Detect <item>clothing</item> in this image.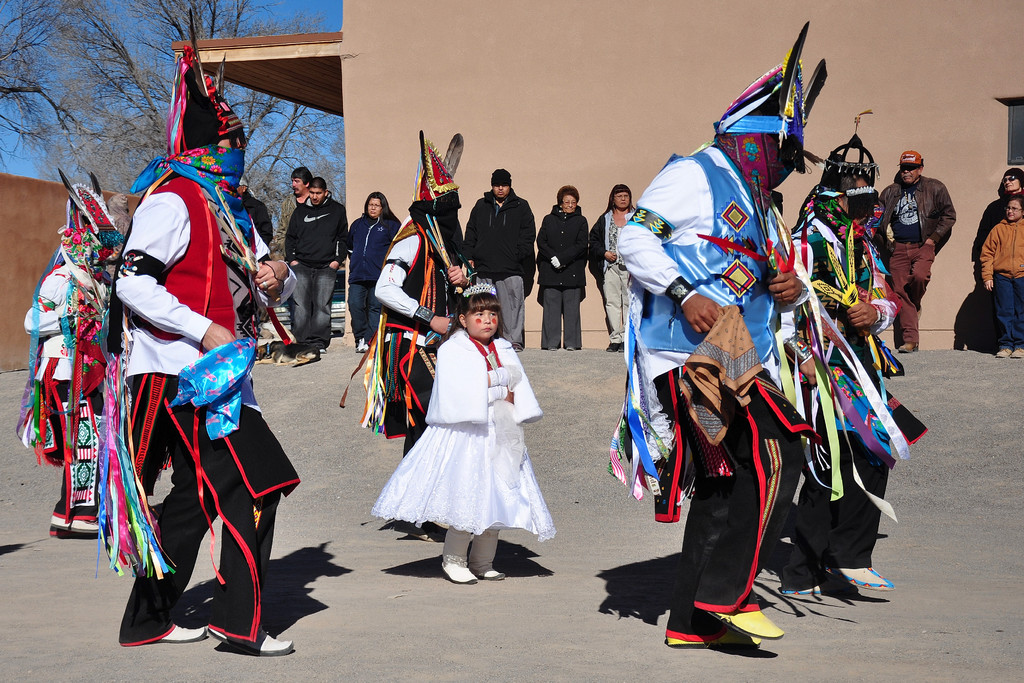
Detection: (left=982, top=217, right=1023, bottom=345).
